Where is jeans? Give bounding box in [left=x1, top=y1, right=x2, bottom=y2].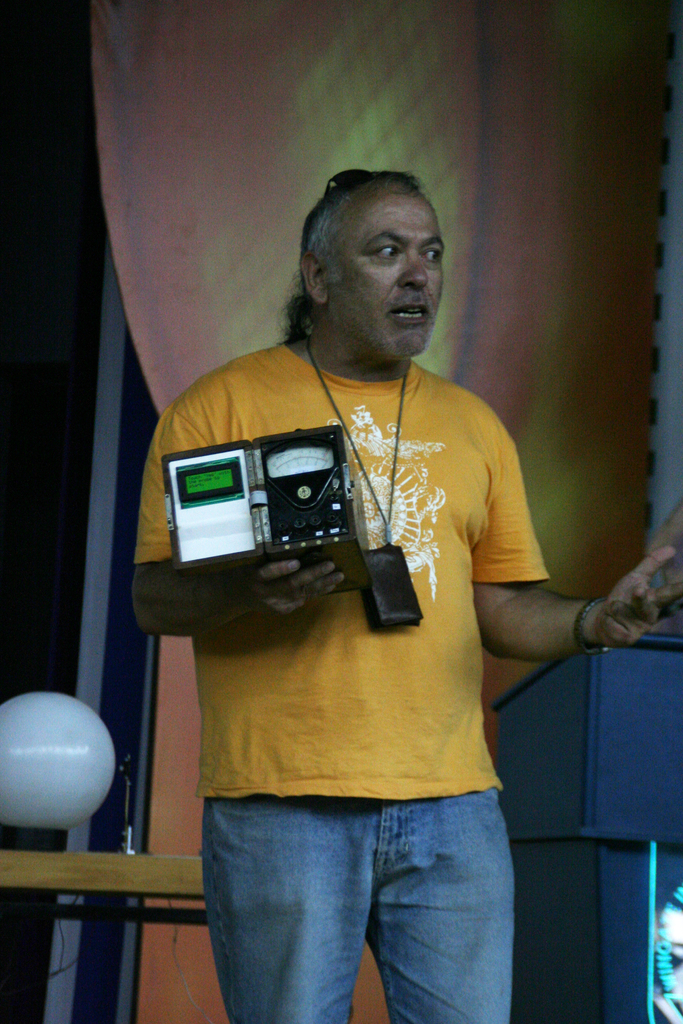
[left=190, top=772, right=525, bottom=1018].
